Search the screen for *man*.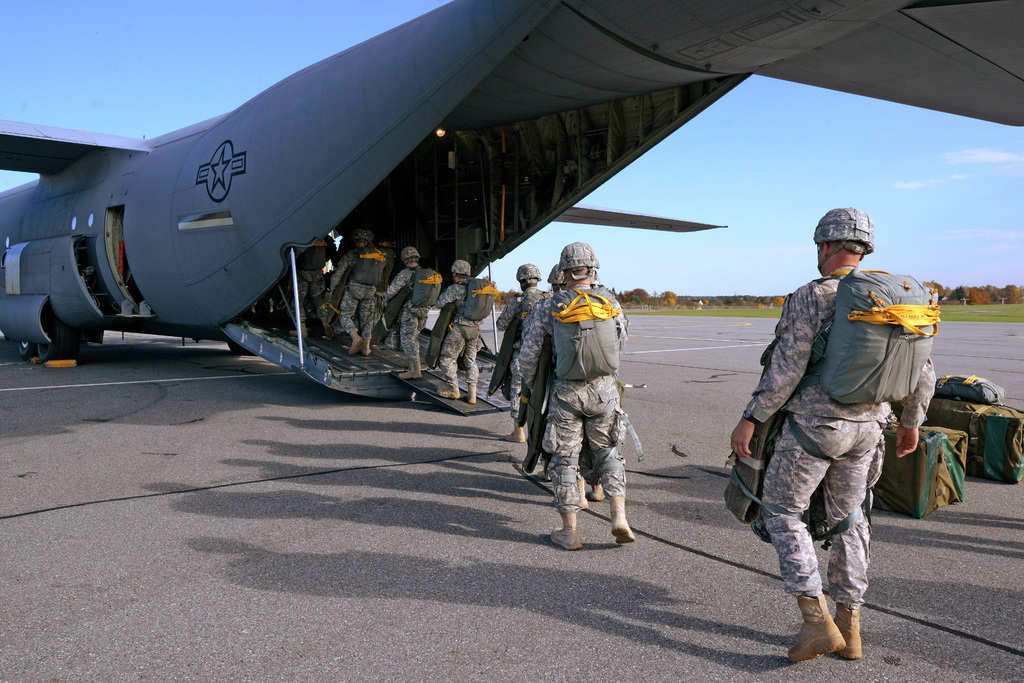
Found at <bbox>496, 264, 548, 445</bbox>.
